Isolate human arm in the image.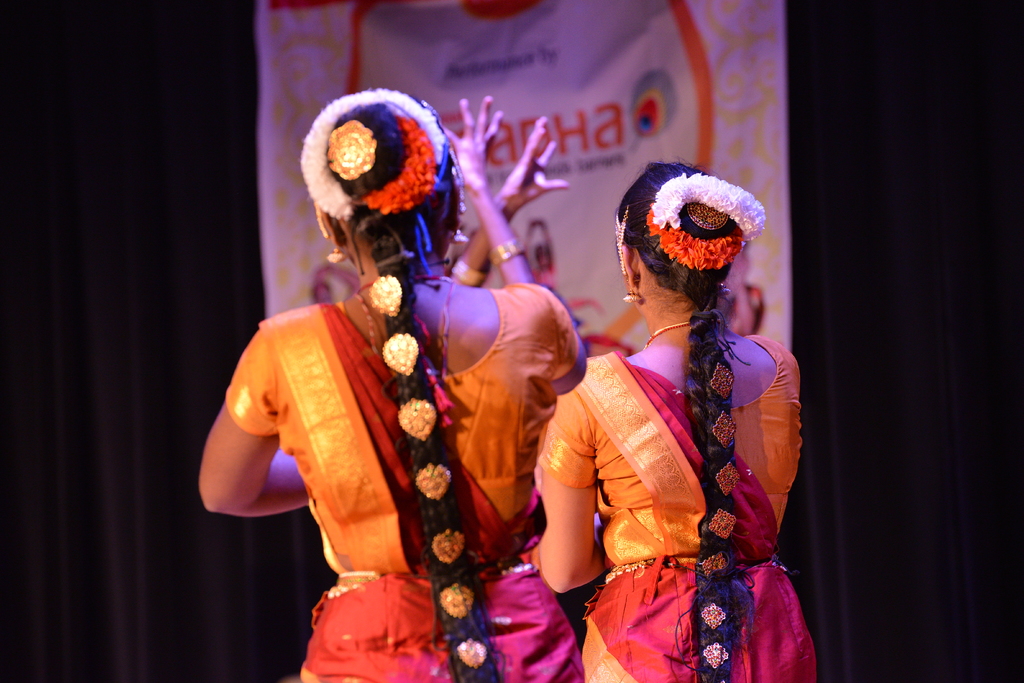
Isolated region: x1=435, y1=94, x2=536, y2=287.
